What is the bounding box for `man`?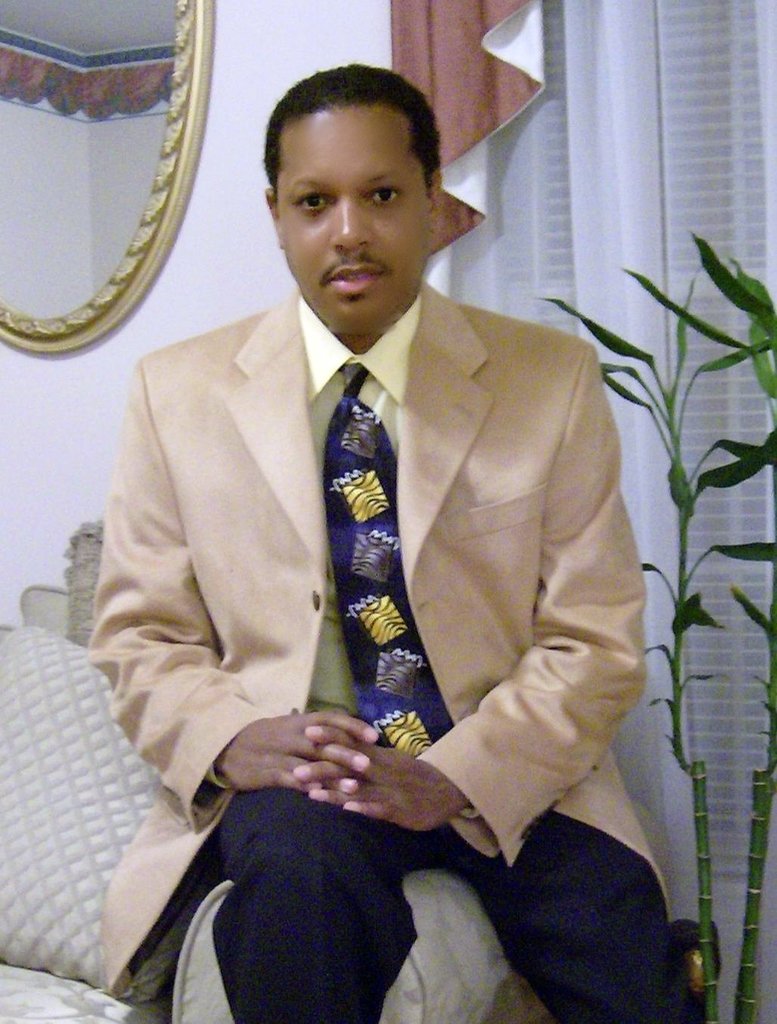
64, 106, 665, 1005.
